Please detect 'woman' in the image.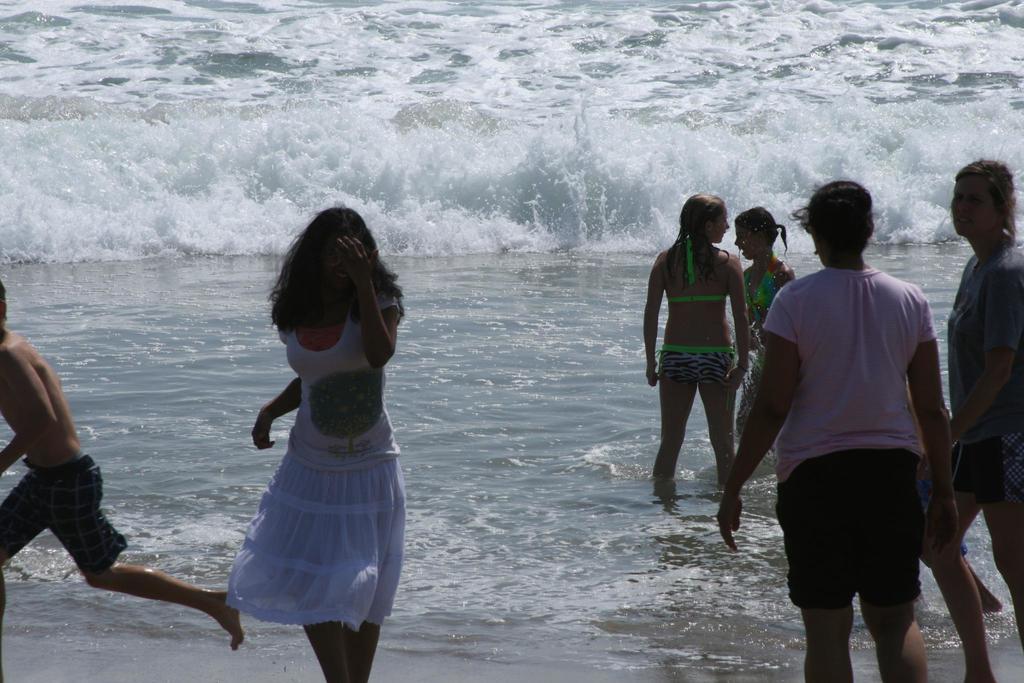
{"left": 223, "top": 204, "right": 406, "bottom": 682}.
